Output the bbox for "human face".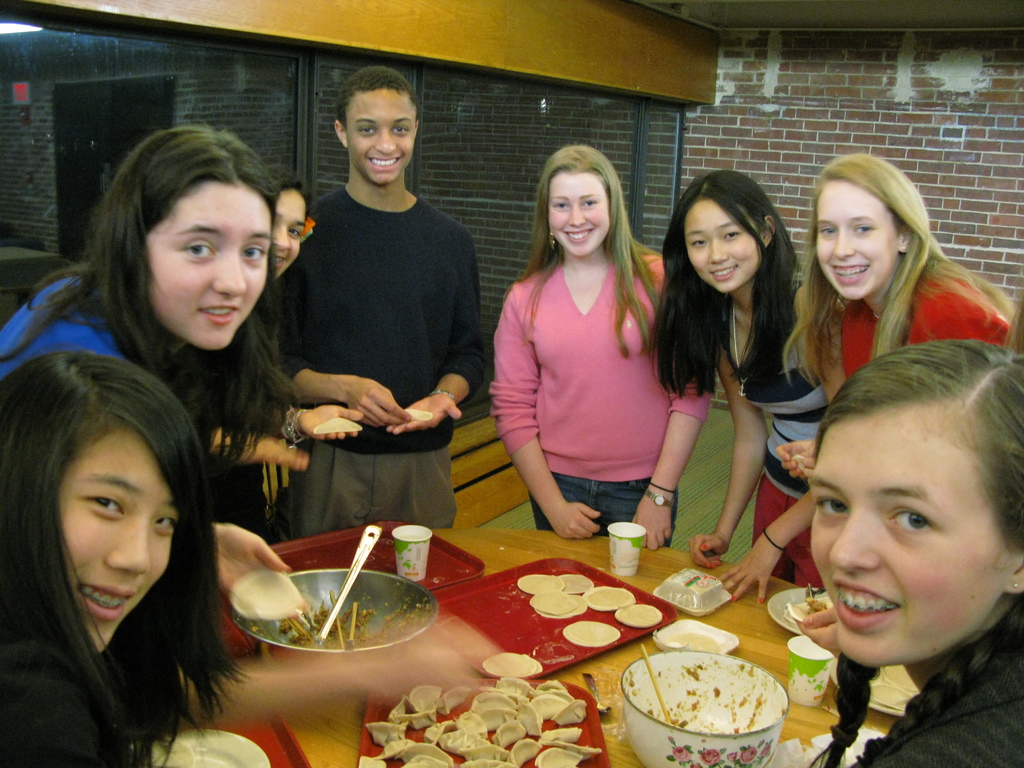
54 417 173 658.
